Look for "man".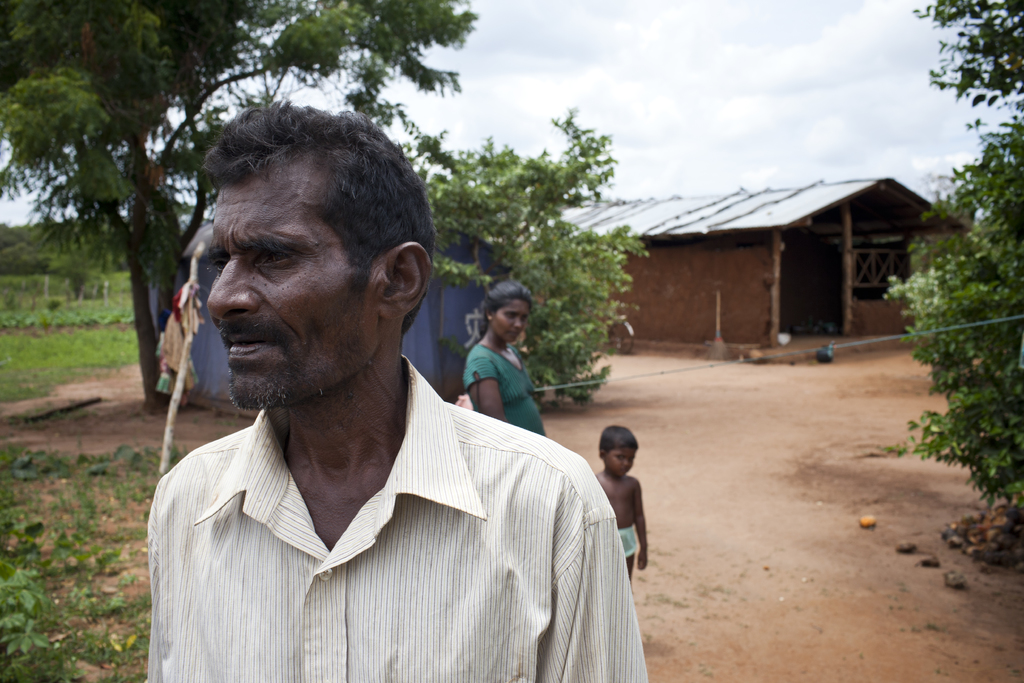
Found: l=143, t=105, r=646, b=682.
